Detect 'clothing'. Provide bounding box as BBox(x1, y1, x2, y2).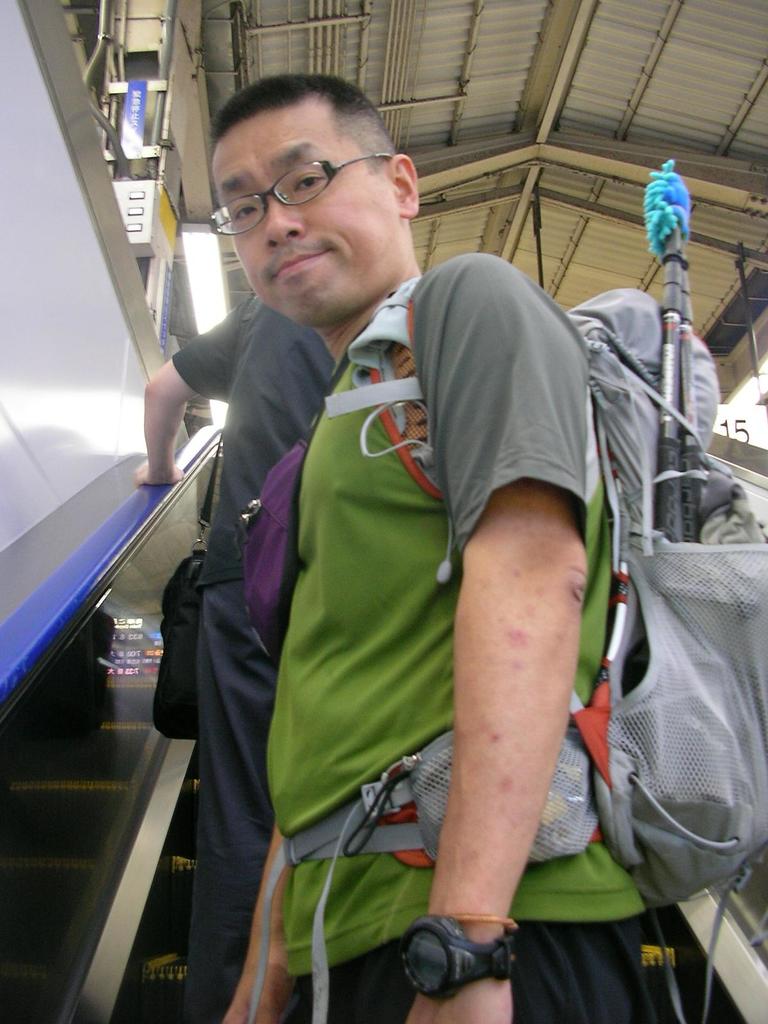
BBox(175, 295, 350, 1023).
